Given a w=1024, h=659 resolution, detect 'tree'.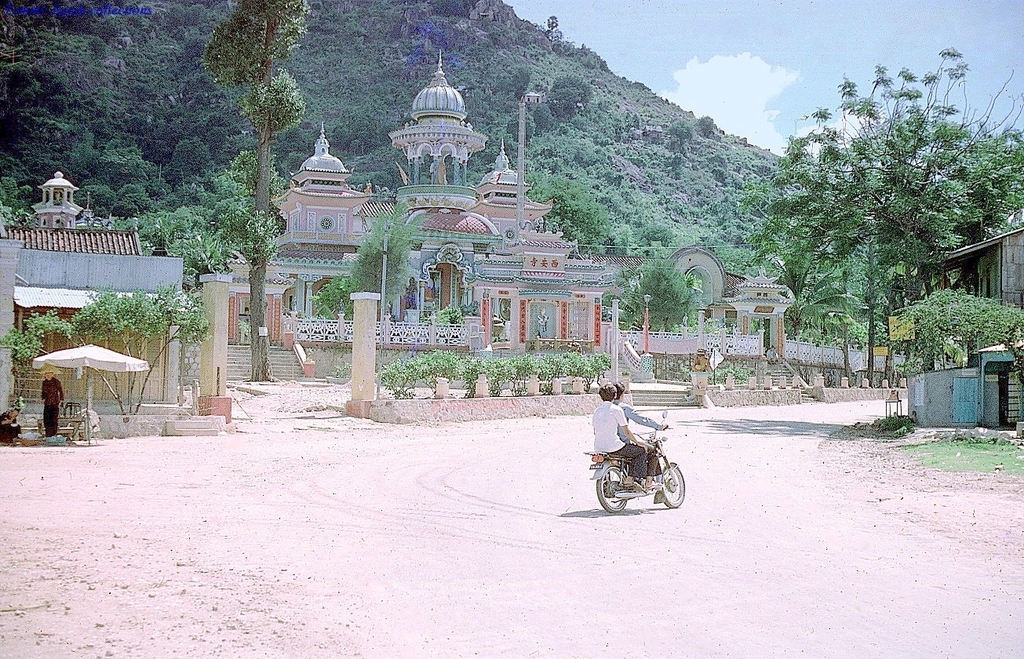
x1=862, y1=49, x2=1000, y2=384.
